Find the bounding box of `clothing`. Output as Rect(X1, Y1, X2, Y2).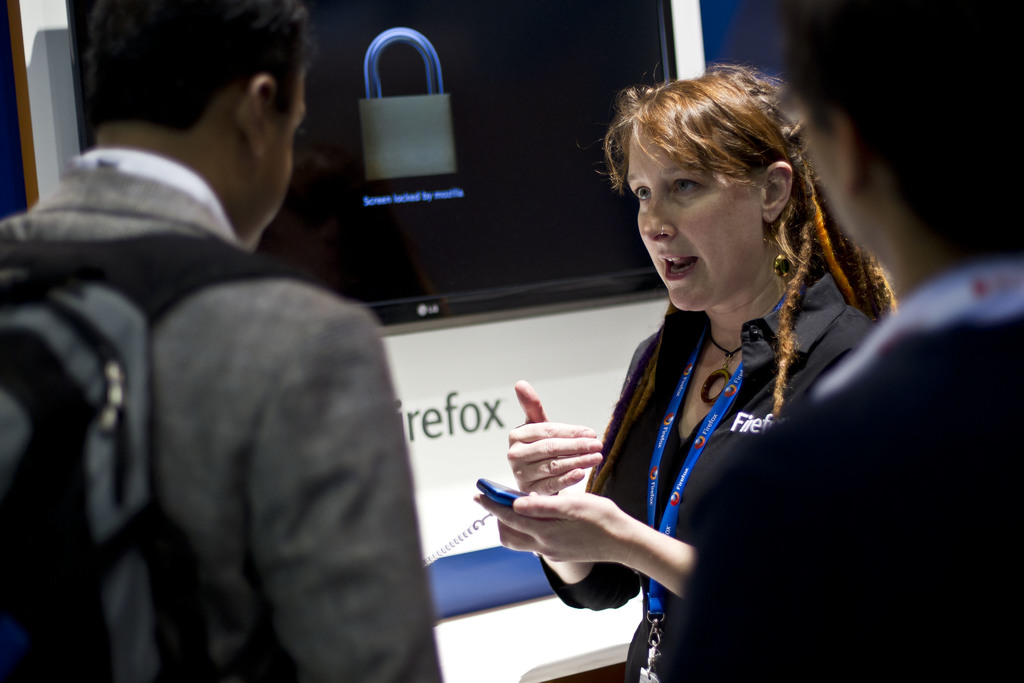
Rect(665, 256, 1023, 682).
